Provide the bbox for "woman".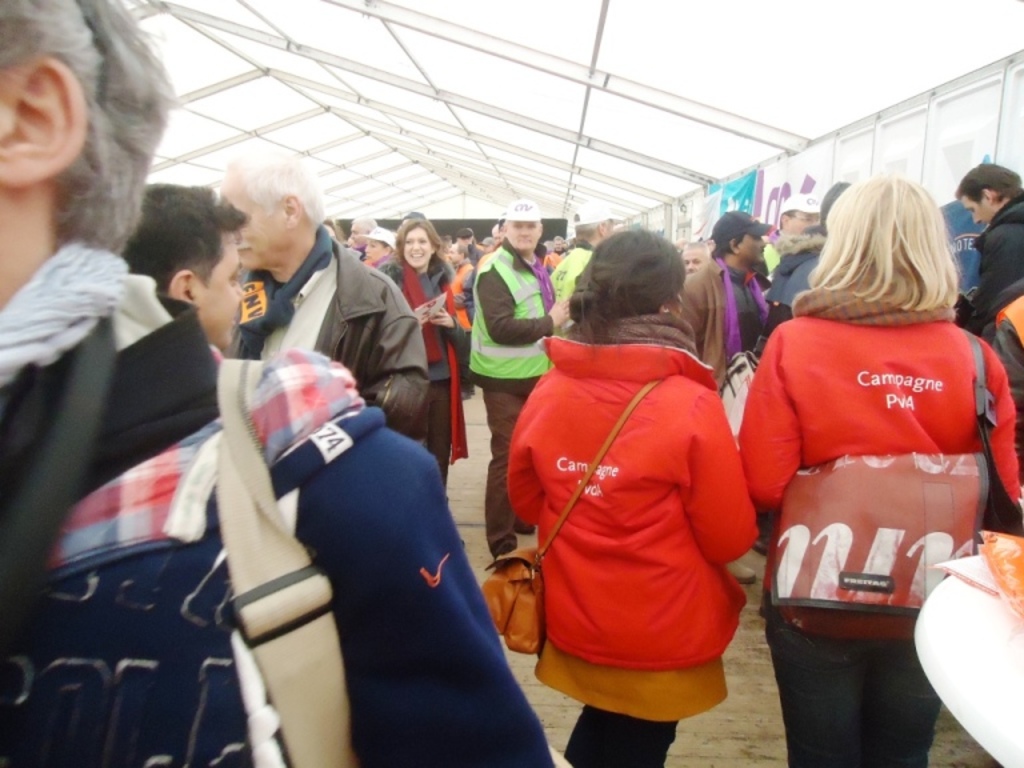
357 224 397 276.
